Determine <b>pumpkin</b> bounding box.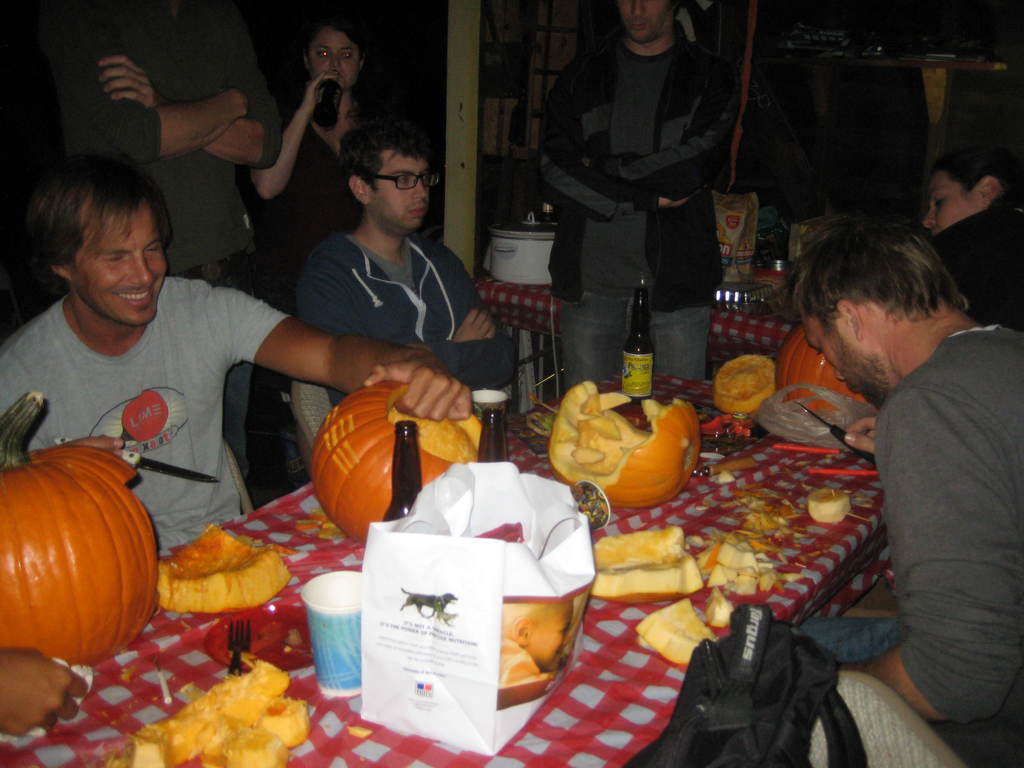
Determined: <bbox>106, 666, 305, 767</bbox>.
